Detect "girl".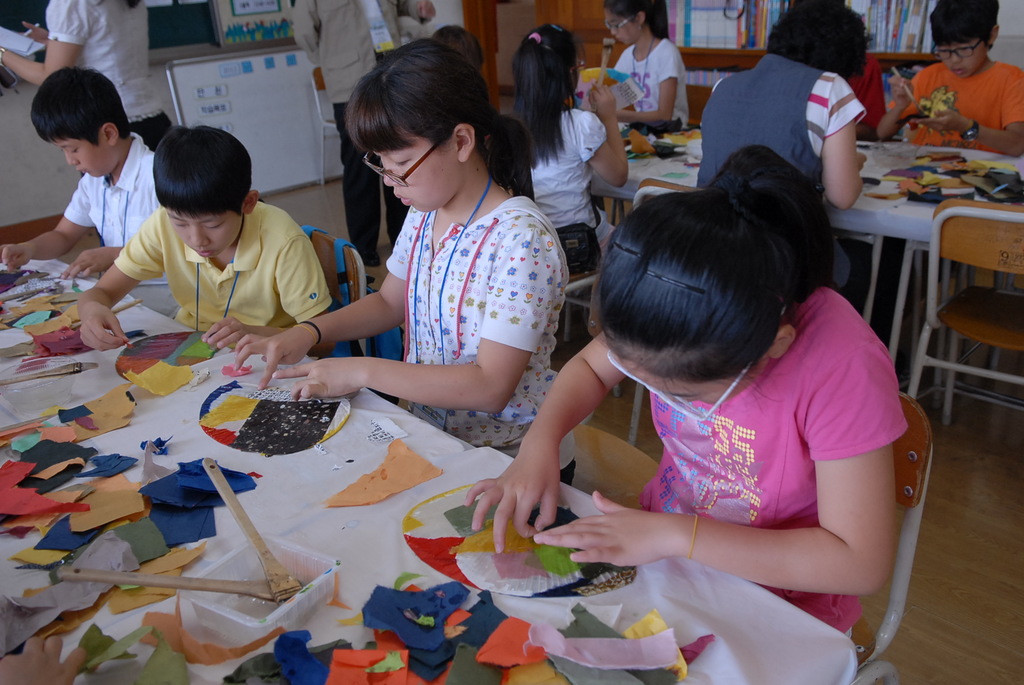
Detected at 467, 143, 911, 645.
